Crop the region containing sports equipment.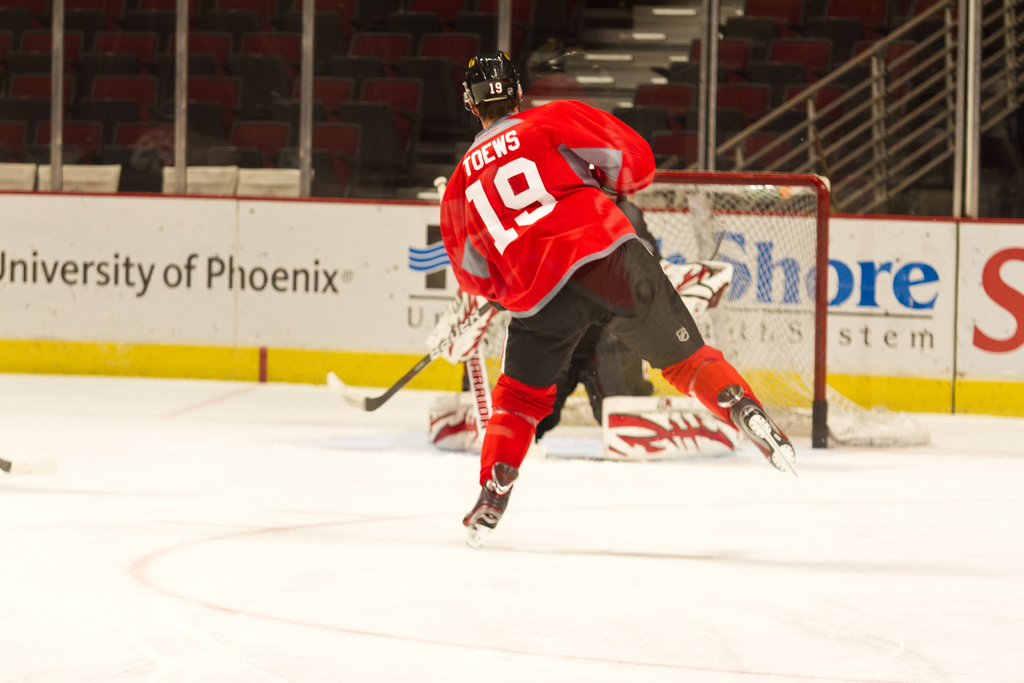
Crop region: 321 300 502 415.
